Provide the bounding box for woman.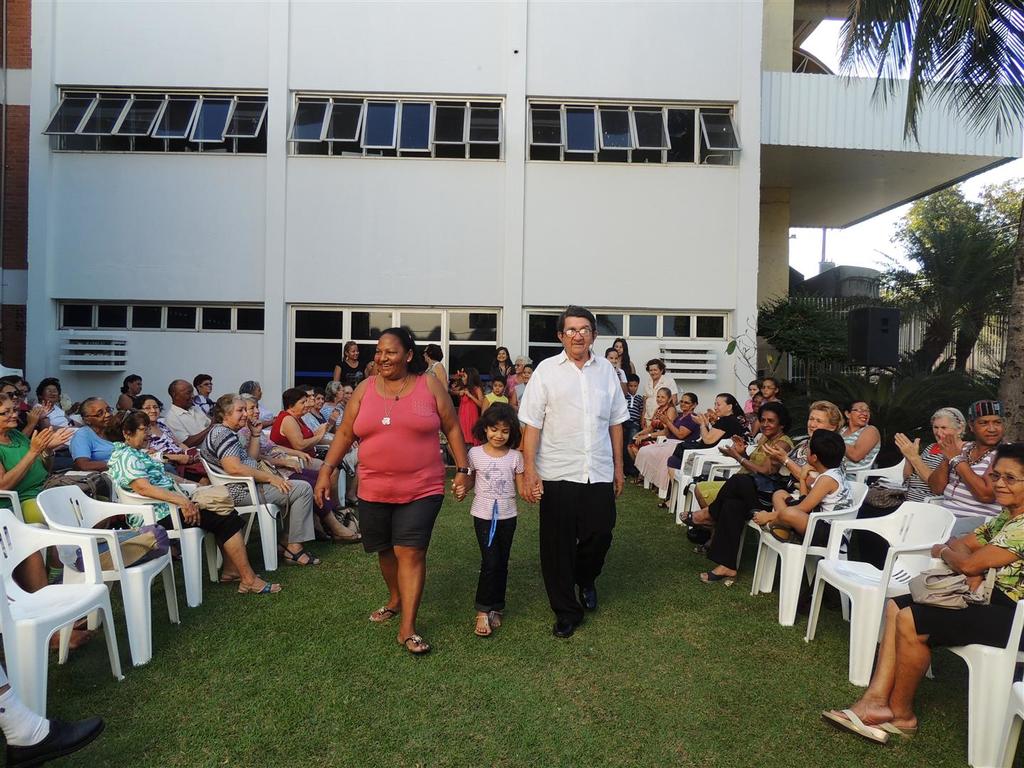
[x1=335, y1=337, x2=450, y2=656].
